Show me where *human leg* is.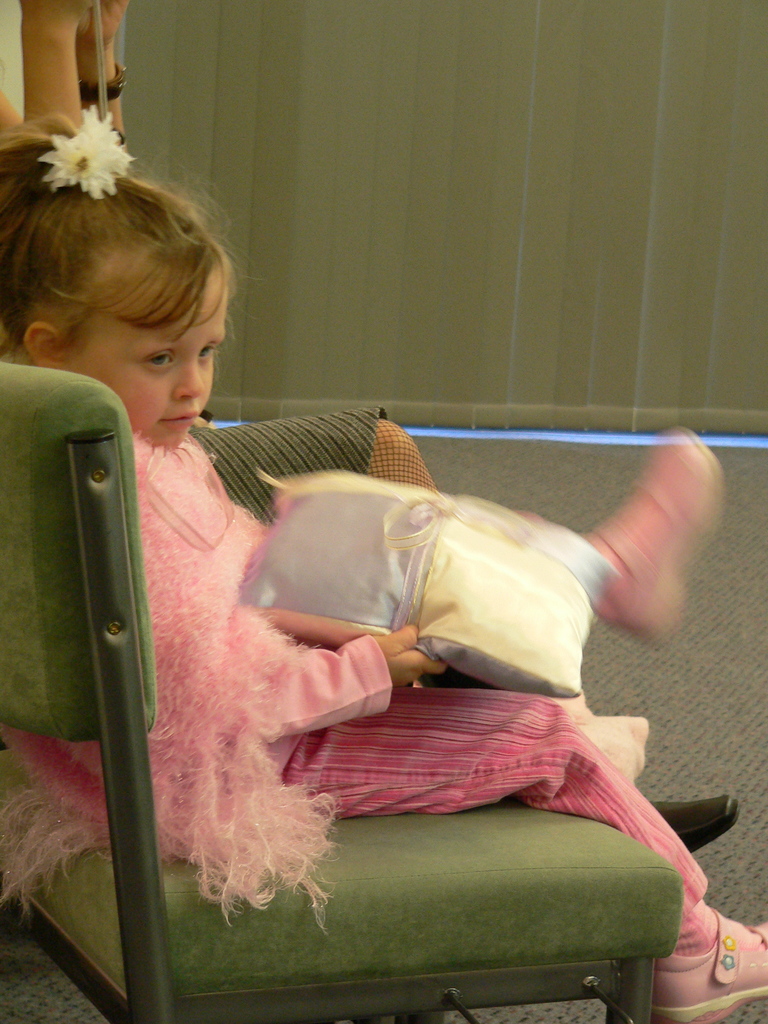
*human leg* is at x1=340 y1=685 x2=767 y2=1023.
